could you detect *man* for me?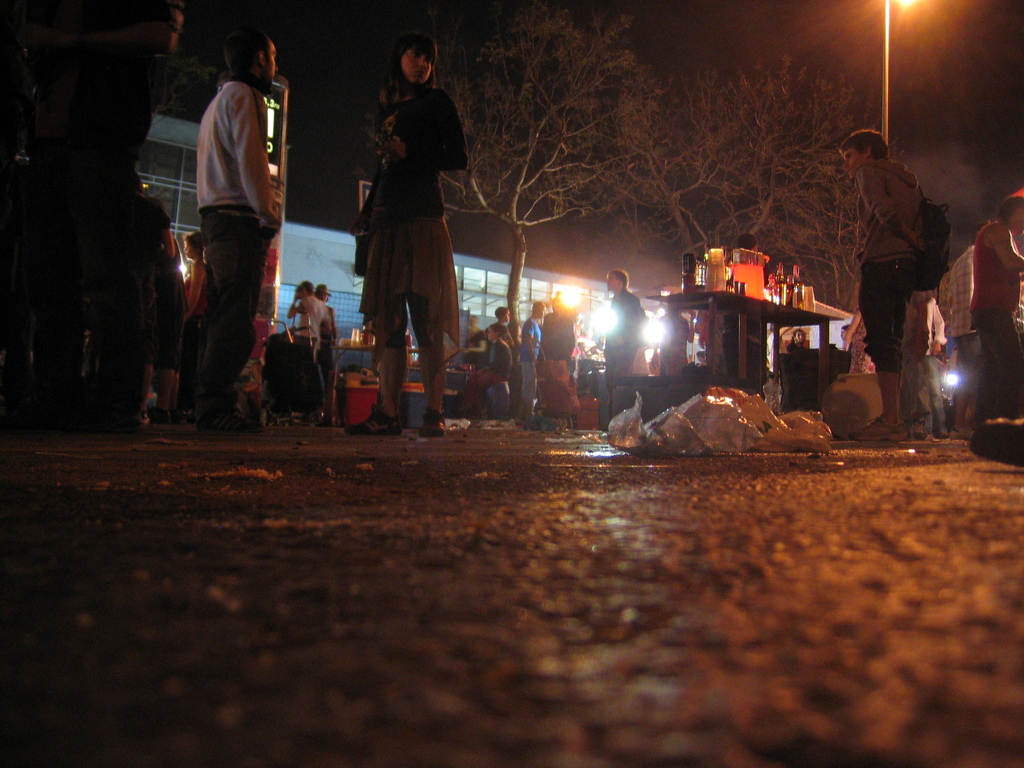
Detection result: {"left": 278, "top": 263, "right": 319, "bottom": 411}.
